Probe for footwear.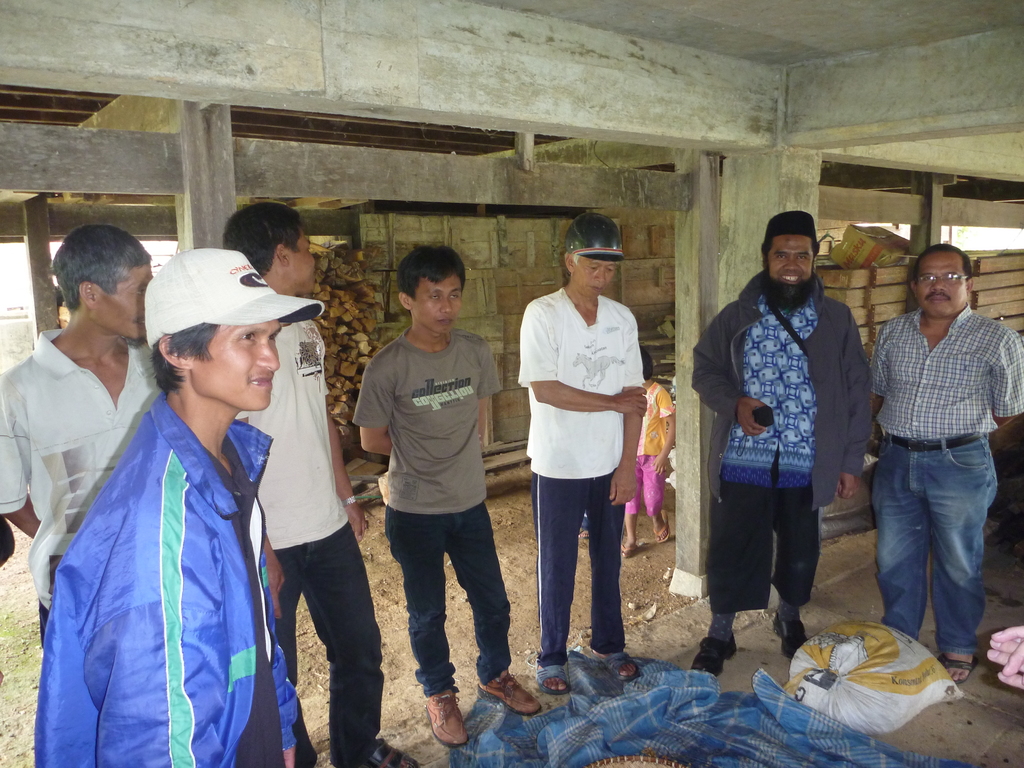
Probe result: [768, 611, 808, 657].
